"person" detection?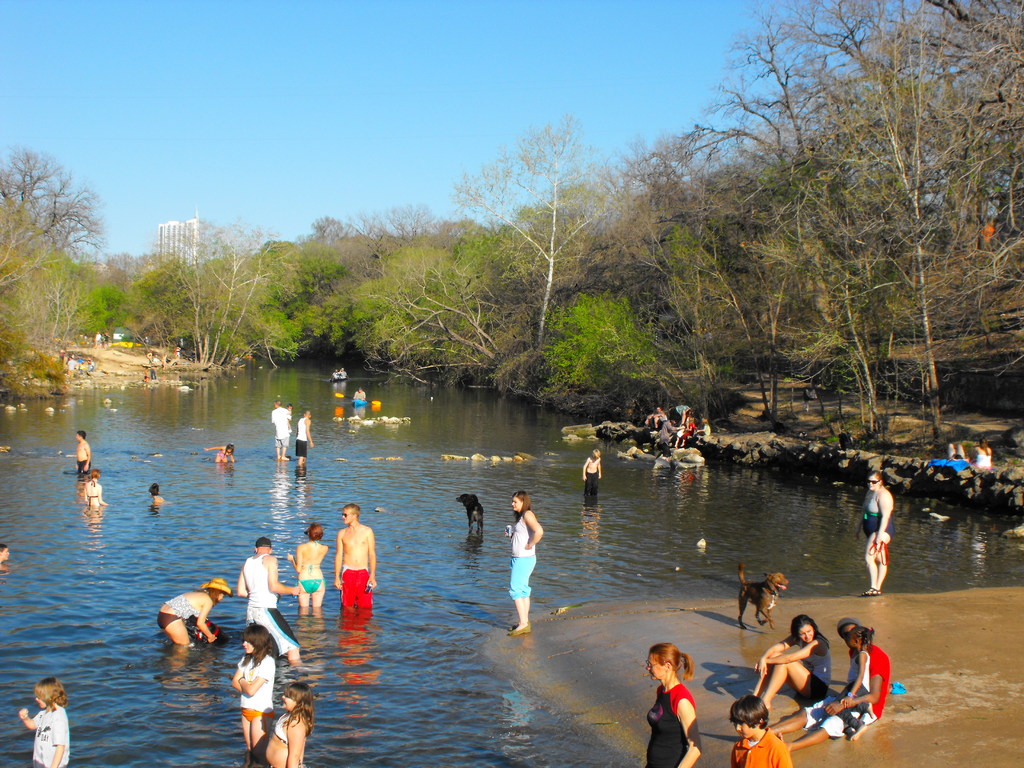
<region>237, 538, 303, 667</region>
